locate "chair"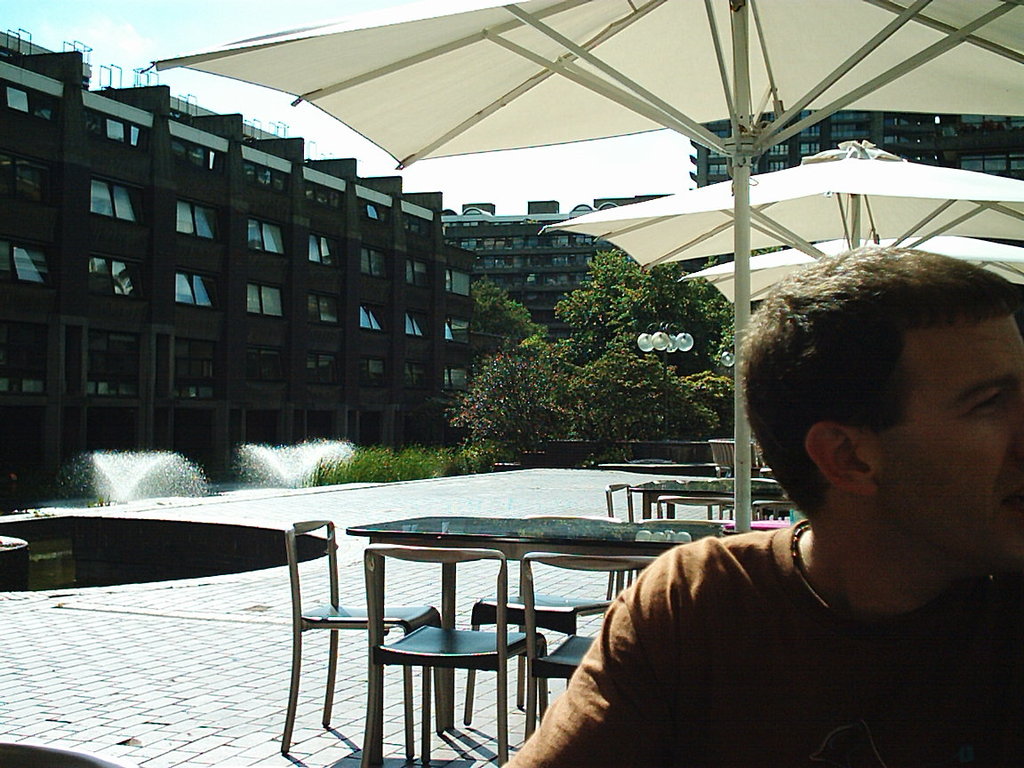
left=706, top=440, right=764, bottom=518
